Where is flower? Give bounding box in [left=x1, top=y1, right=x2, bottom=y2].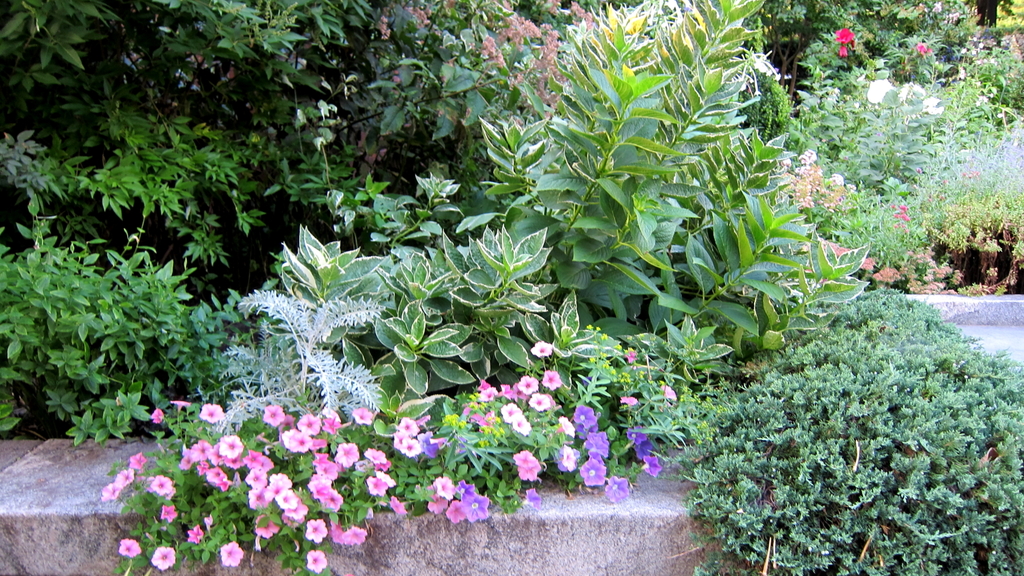
[left=271, top=475, right=291, bottom=495].
